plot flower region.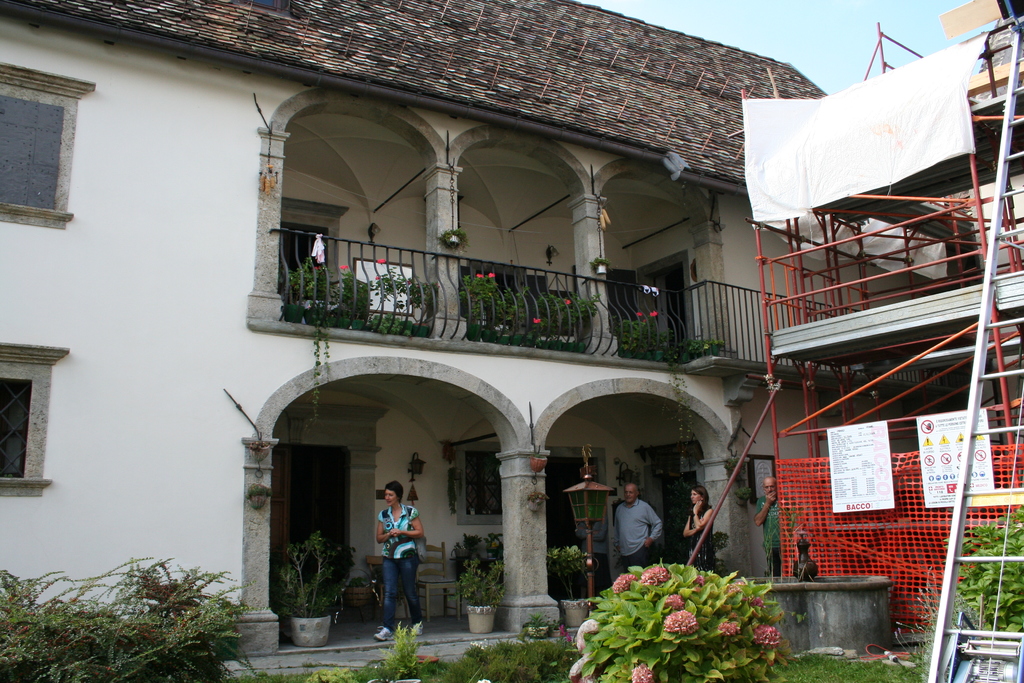
Plotted at [534, 314, 541, 331].
